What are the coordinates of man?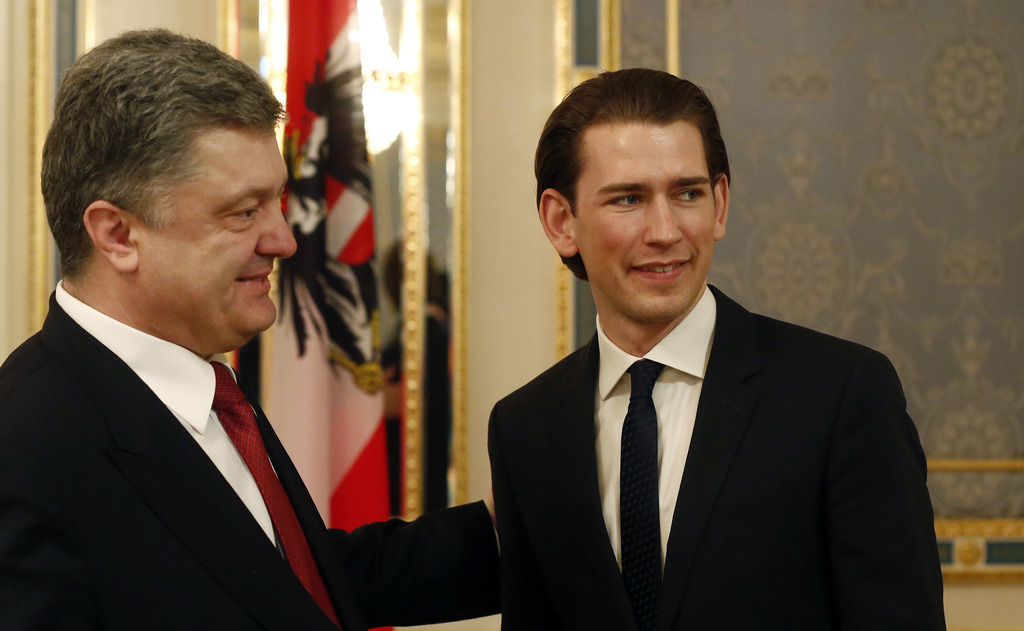
0 24 493 630.
